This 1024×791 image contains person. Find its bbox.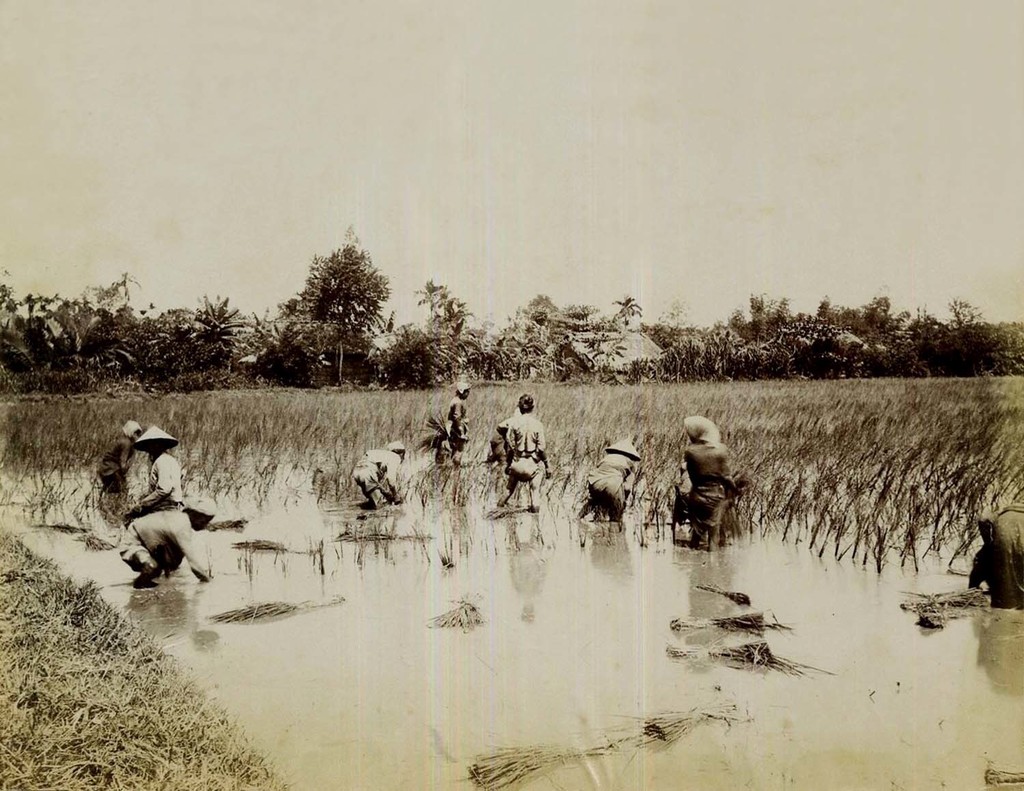
356, 439, 406, 511.
